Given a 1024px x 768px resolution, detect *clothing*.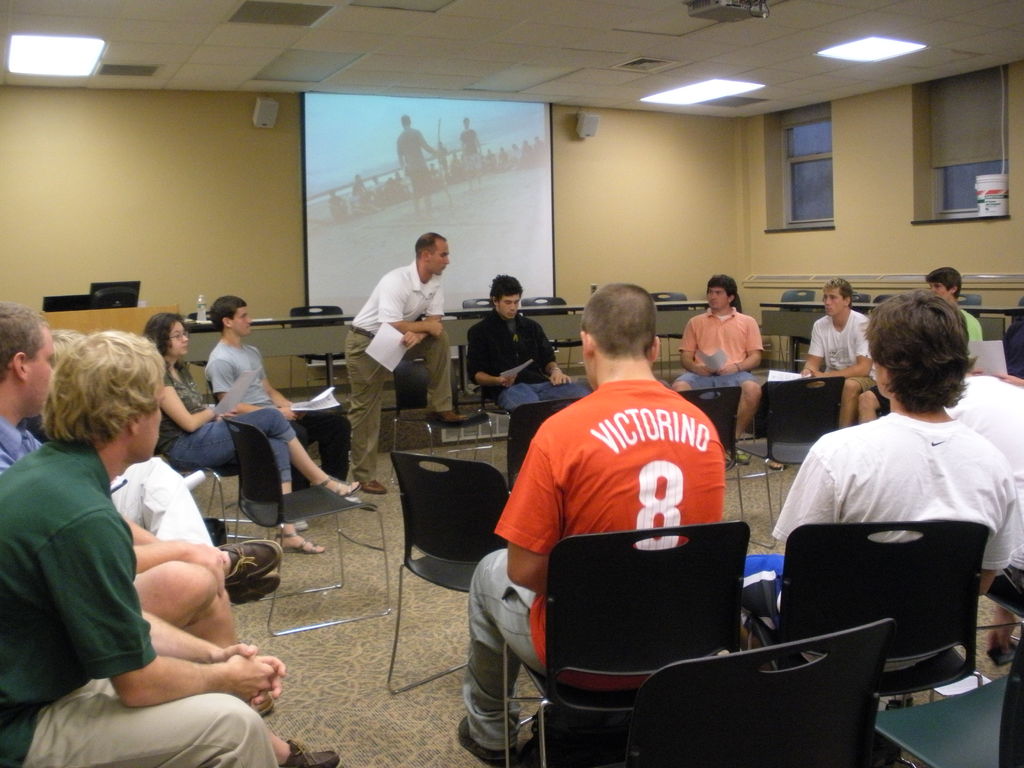
locate(818, 314, 887, 410).
